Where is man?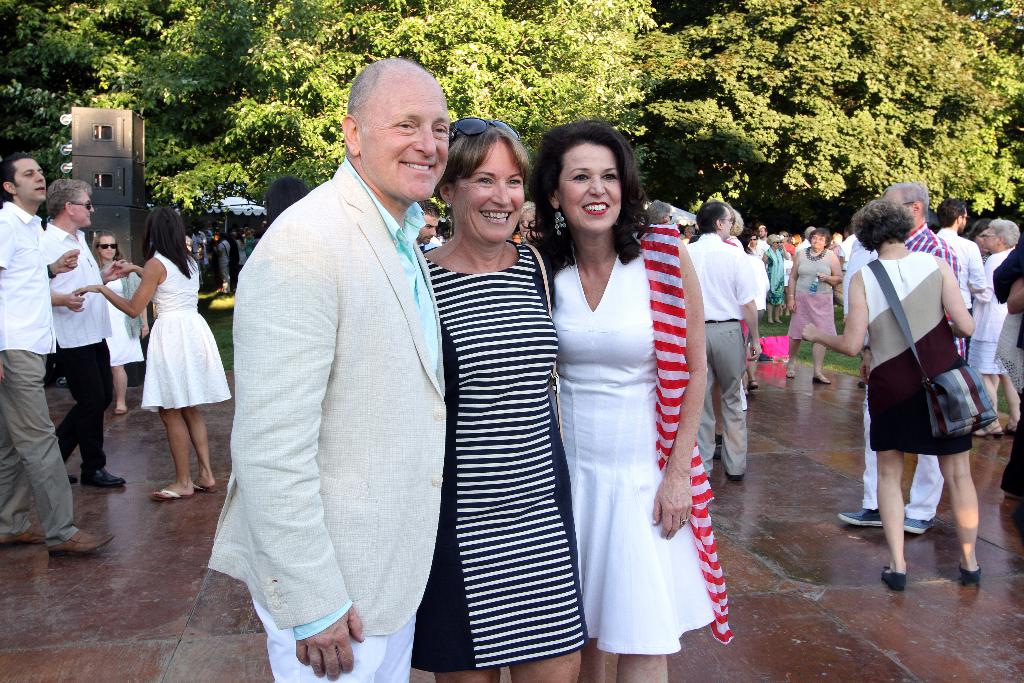
pyautogui.locateOnScreen(0, 152, 115, 558).
